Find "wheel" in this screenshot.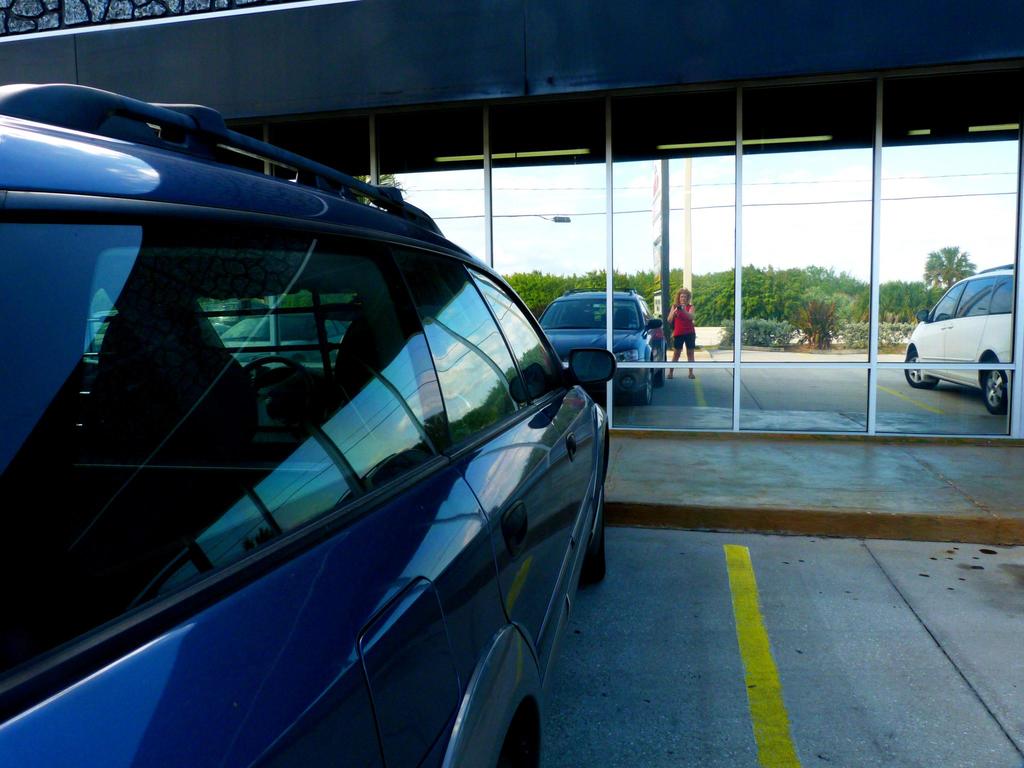
The bounding box for "wheel" is {"left": 655, "top": 367, "right": 664, "bottom": 388}.
